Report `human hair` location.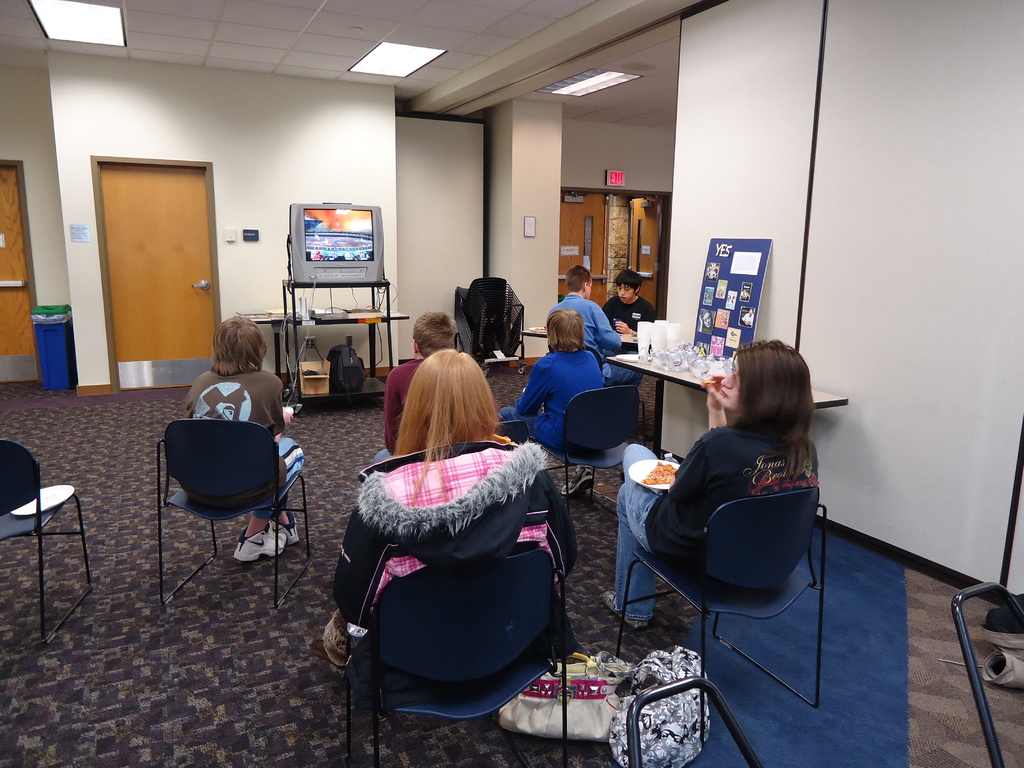
Report: 717 347 830 452.
